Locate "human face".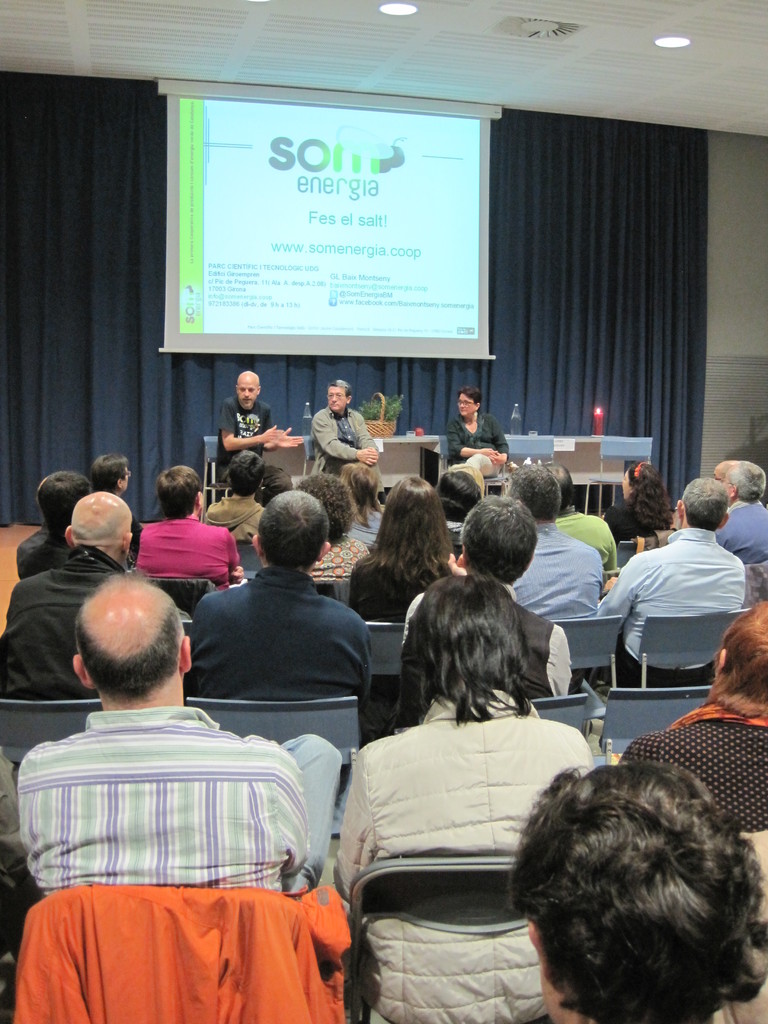
Bounding box: left=233, top=378, right=262, bottom=407.
